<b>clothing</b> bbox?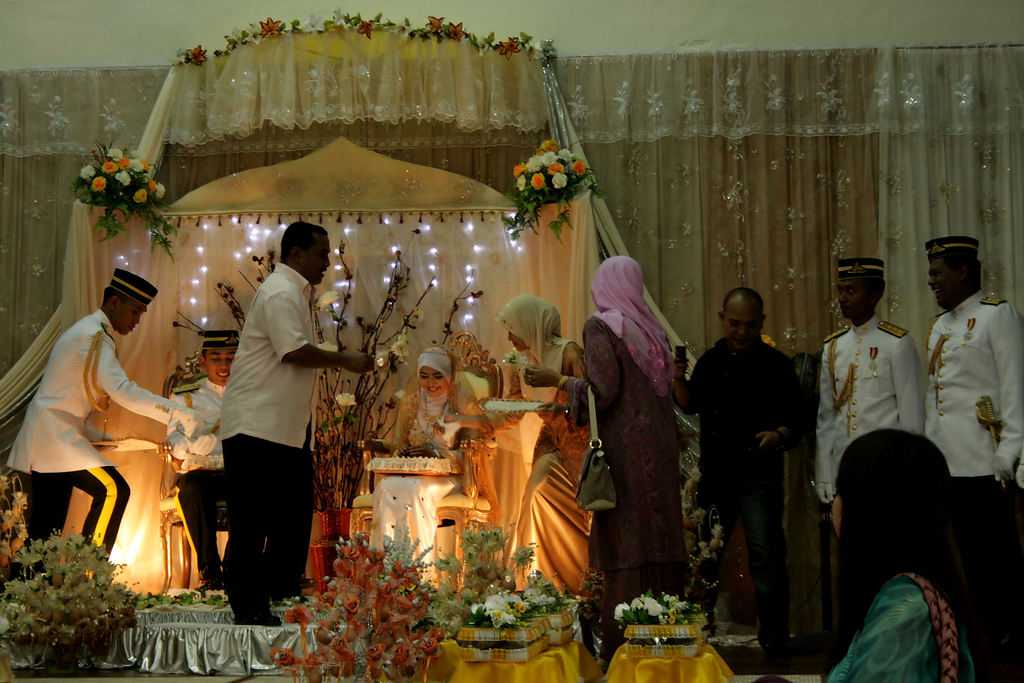
rect(167, 375, 227, 570)
